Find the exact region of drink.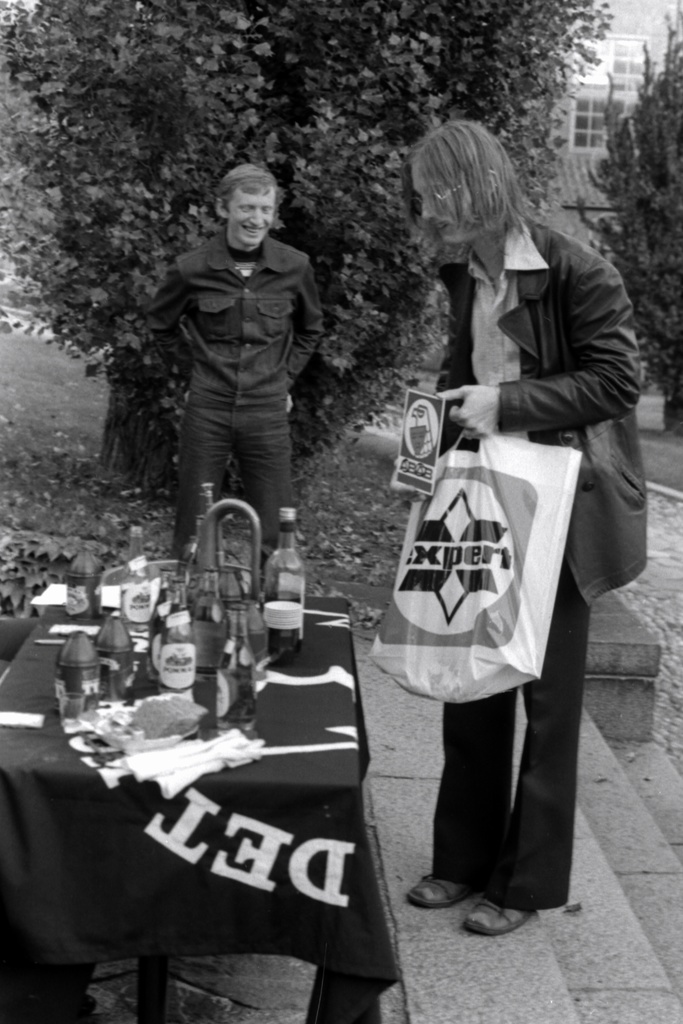
Exact region: rect(116, 584, 156, 640).
